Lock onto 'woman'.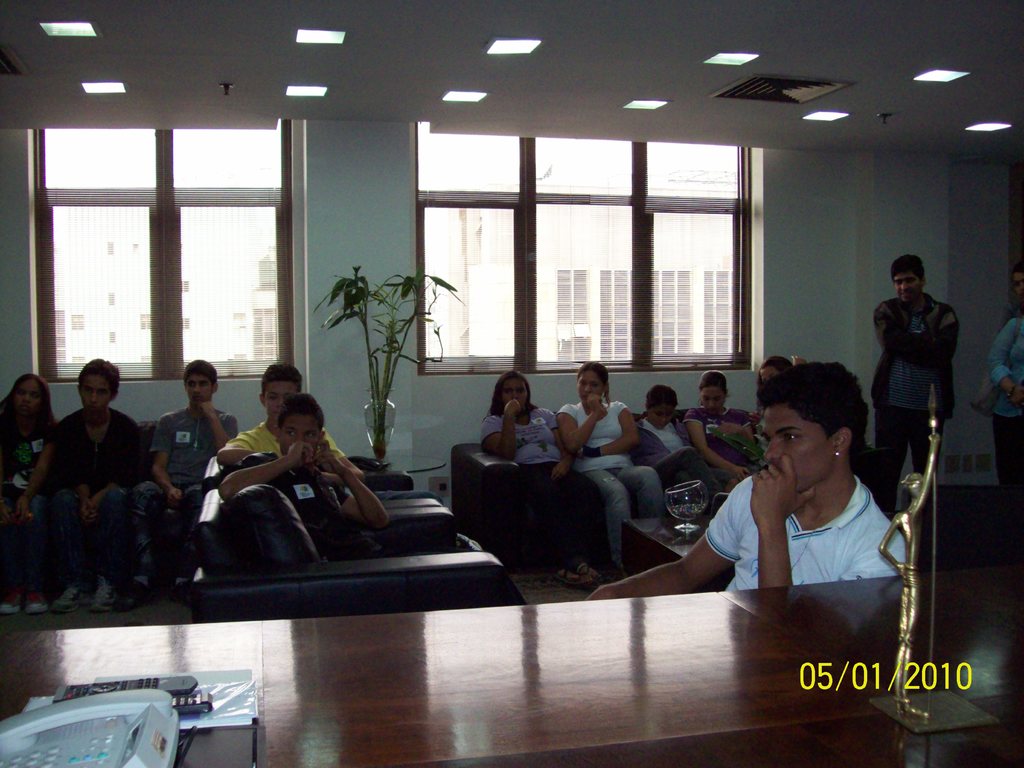
Locked: box=[555, 357, 664, 574].
